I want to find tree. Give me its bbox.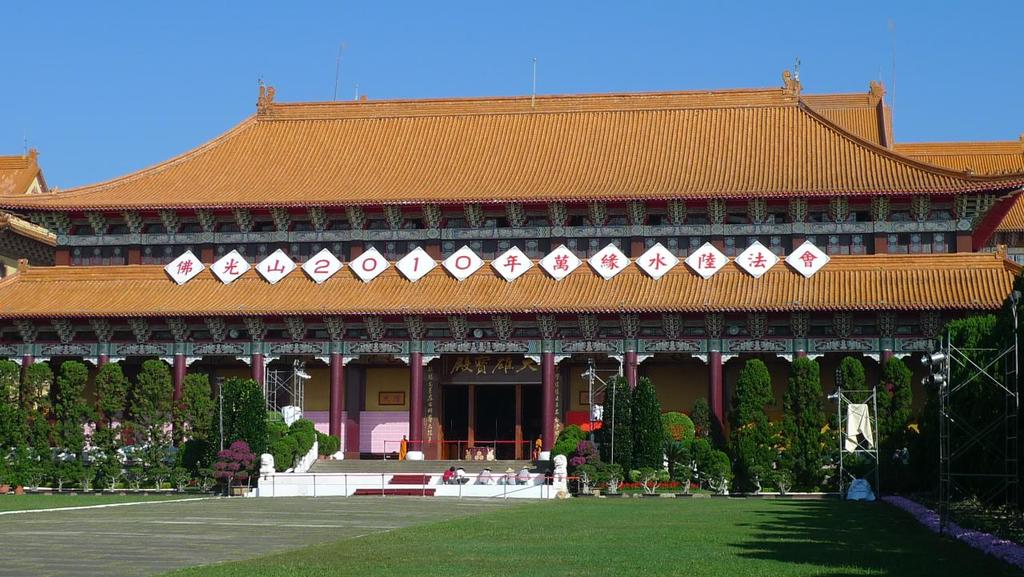
select_region(598, 373, 630, 468).
